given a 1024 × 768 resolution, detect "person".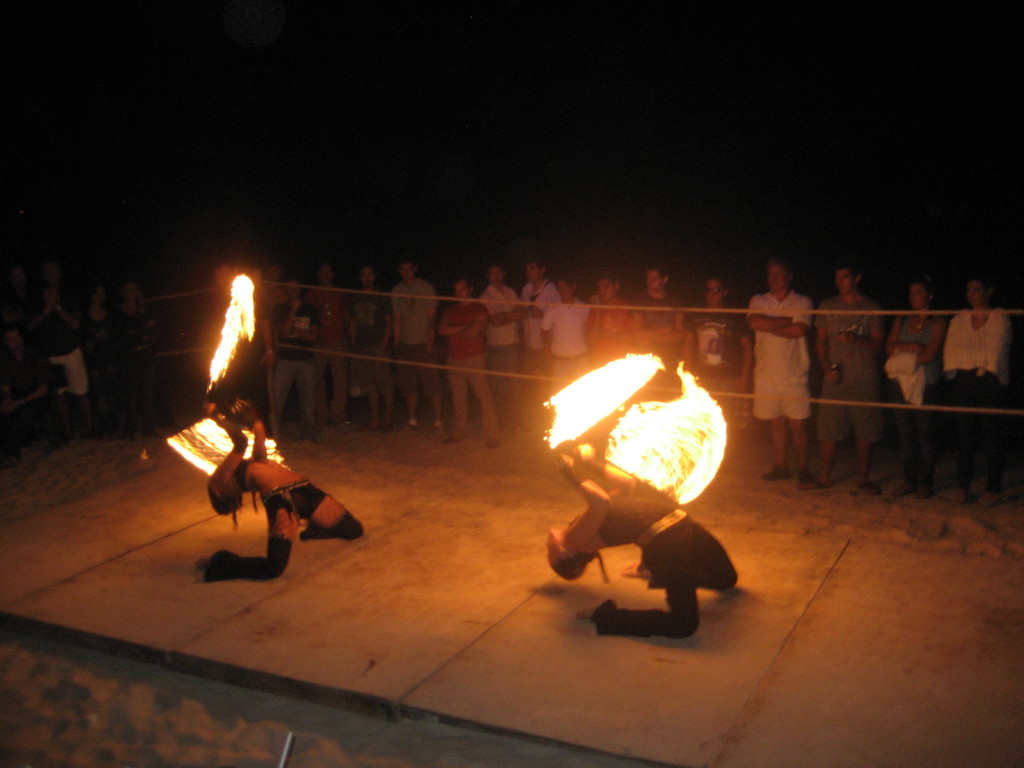
<box>388,262,447,429</box>.
